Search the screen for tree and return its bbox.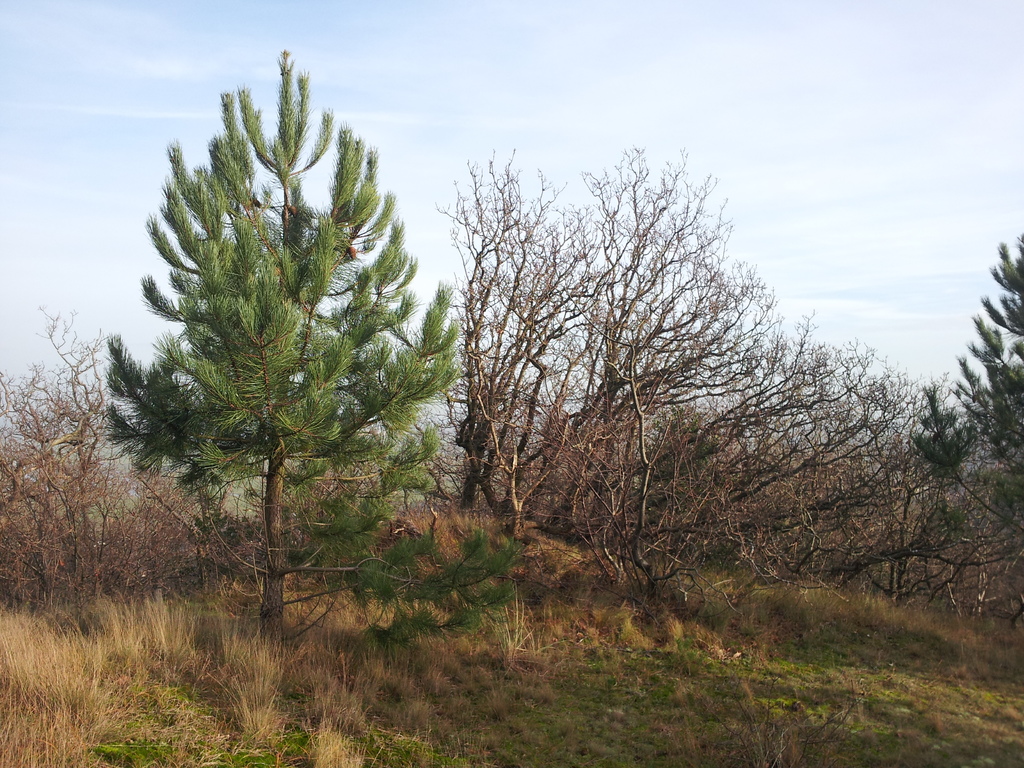
Found: <region>0, 307, 266, 633</region>.
